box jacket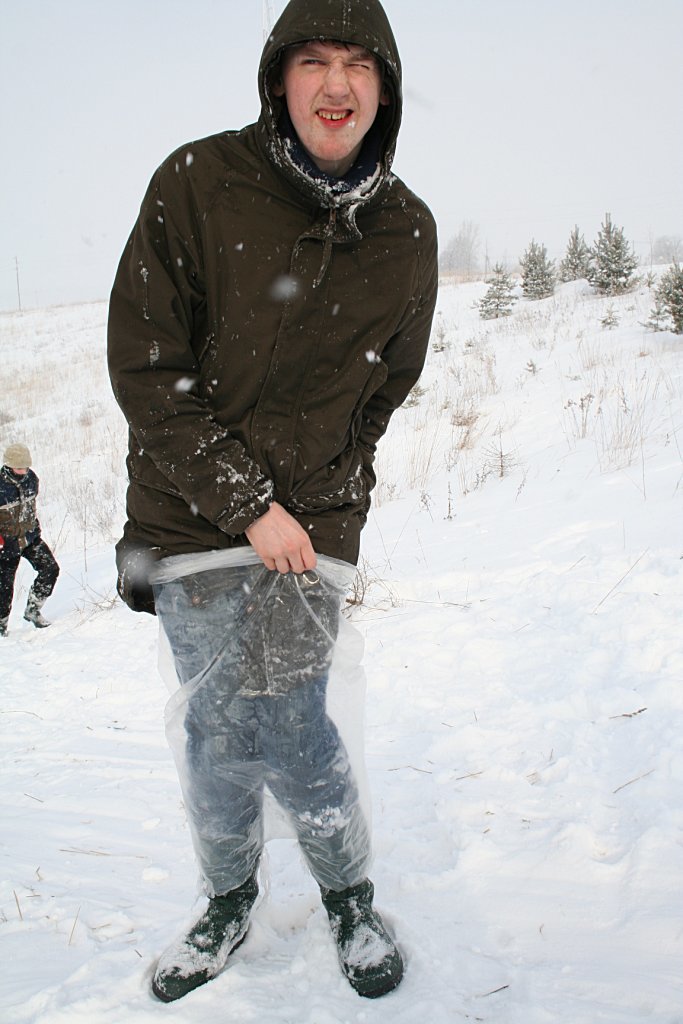
{"x1": 0, "y1": 462, "x2": 46, "y2": 537}
